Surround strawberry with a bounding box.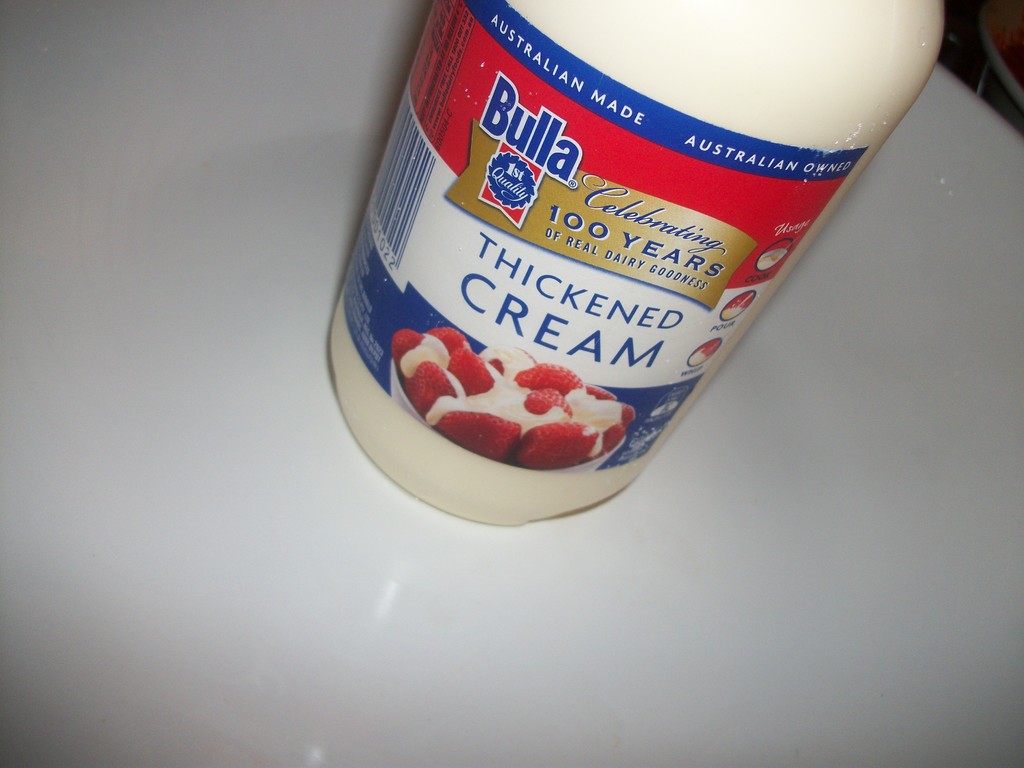
bbox=[423, 328, 468, 360].
